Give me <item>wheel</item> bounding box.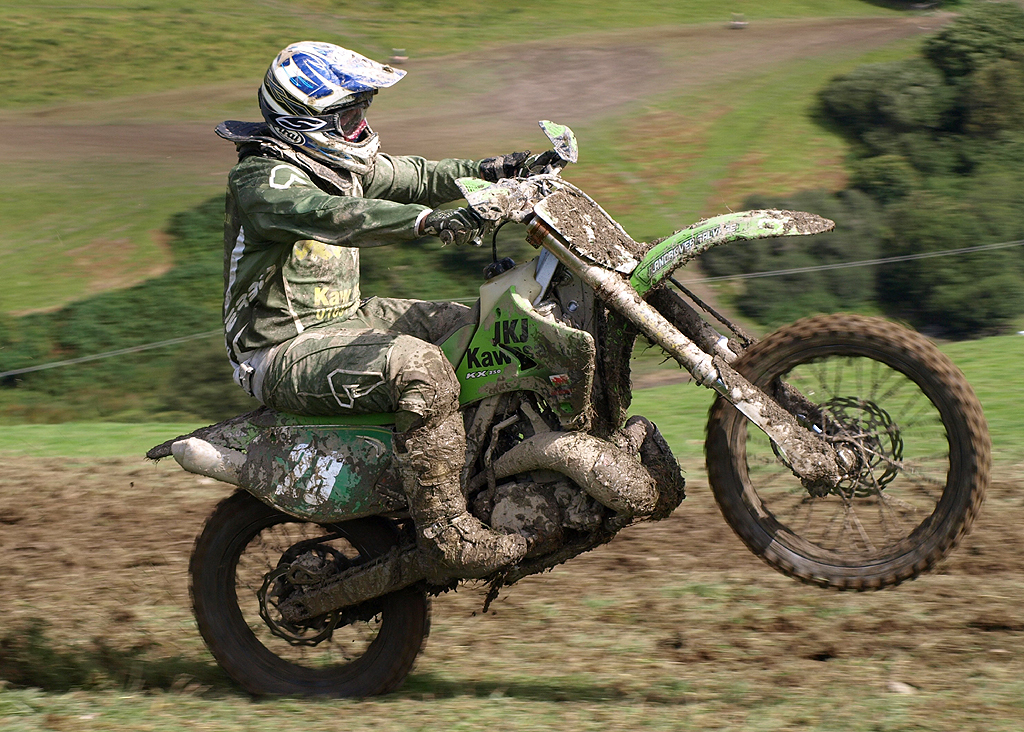
Rect(190, 509, 430, 688).
